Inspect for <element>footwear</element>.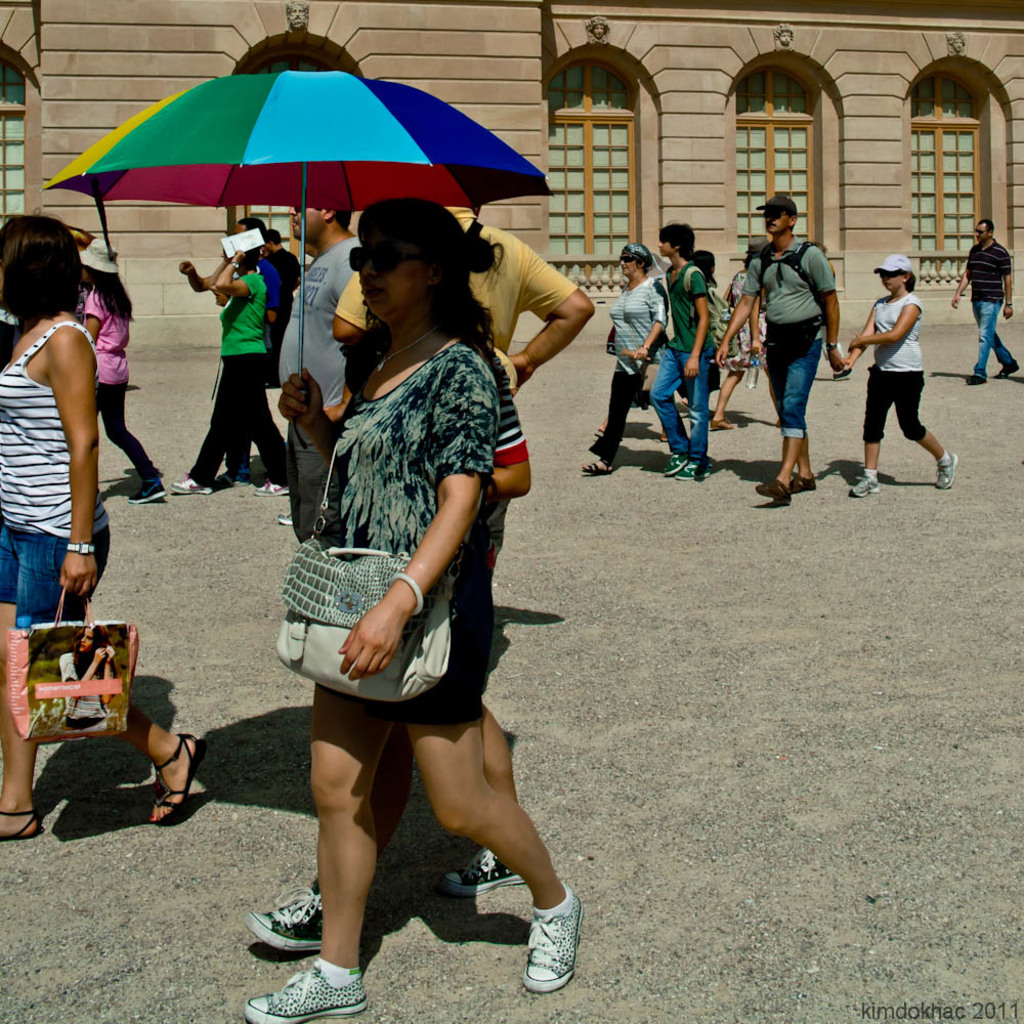
Inspection: select_region(672, 457, 689, 473).
